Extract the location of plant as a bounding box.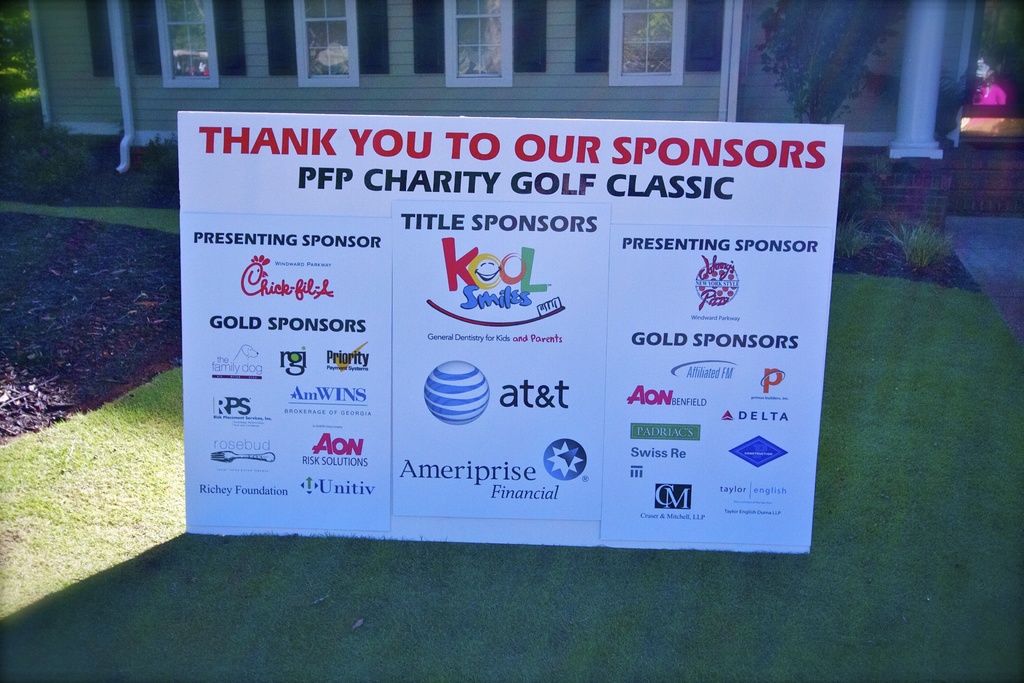
[142,132,180,181].
